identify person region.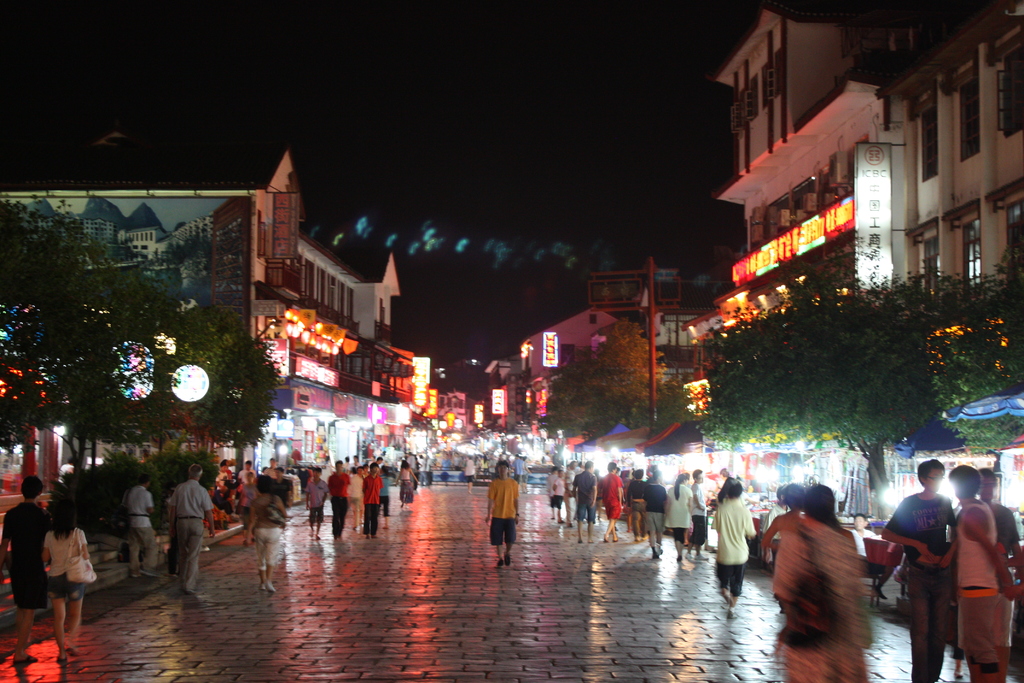
Region: [left=760, top=483, right=806, bottom=654].
